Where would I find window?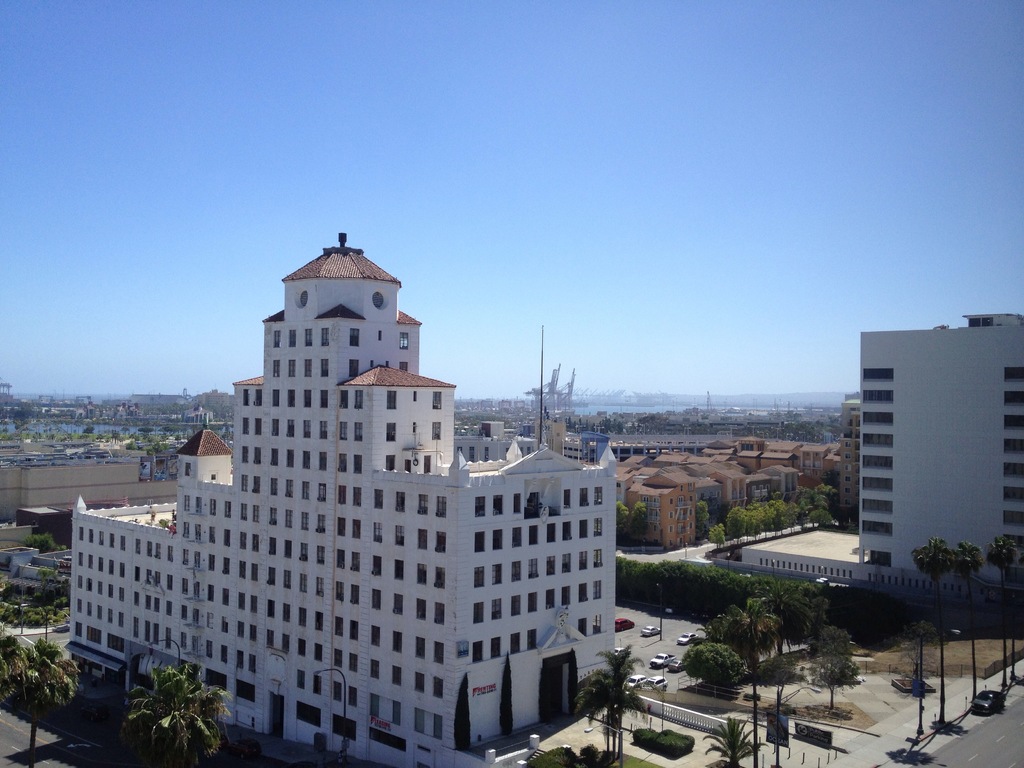
At 117,611,124,627.
